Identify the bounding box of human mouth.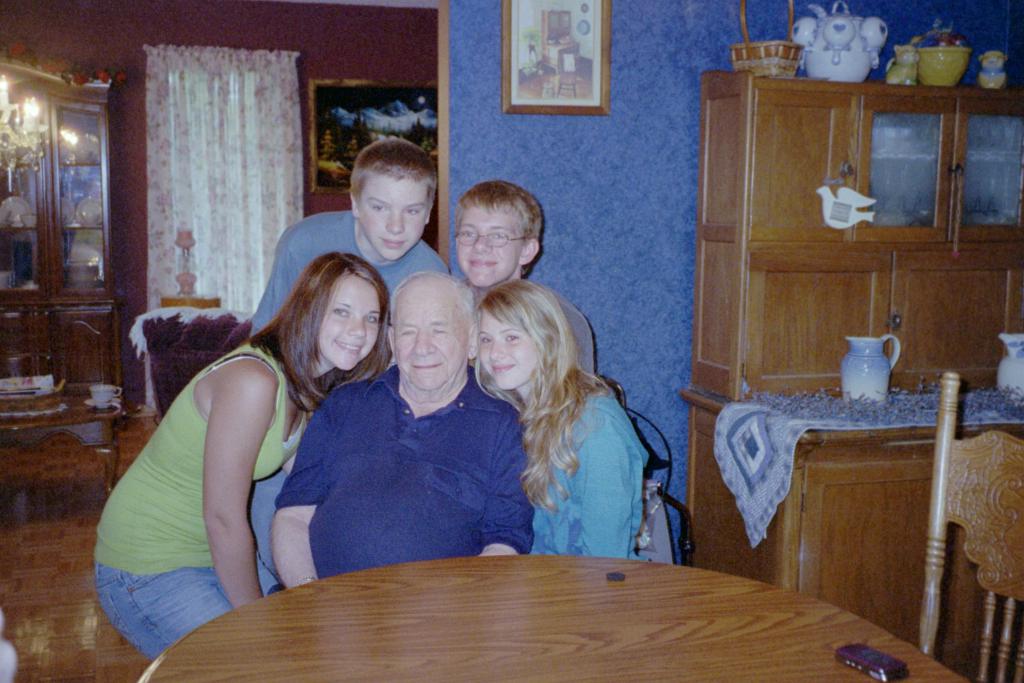
(left=490, top=362, right=518, bottom=376).
